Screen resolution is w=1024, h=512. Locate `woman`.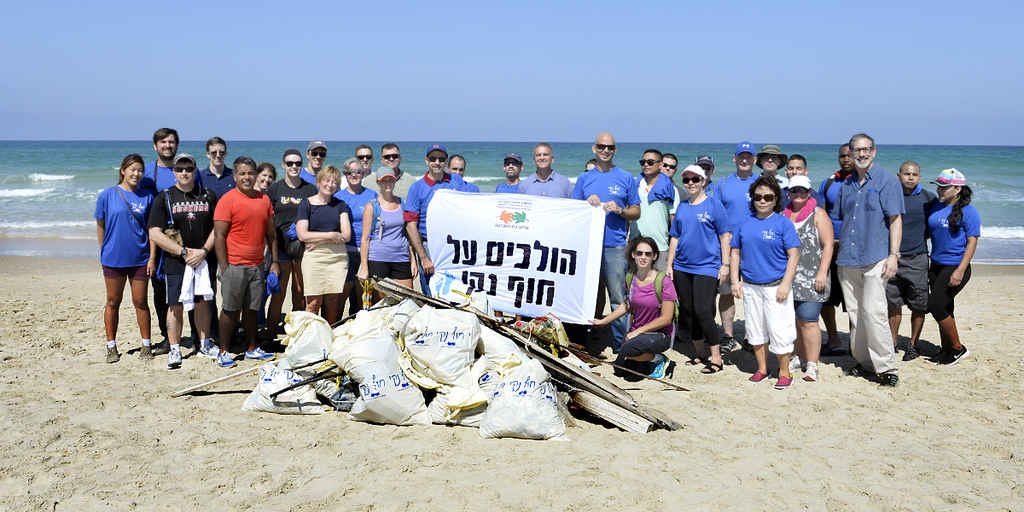
<box>778,173,835,381</box>.
